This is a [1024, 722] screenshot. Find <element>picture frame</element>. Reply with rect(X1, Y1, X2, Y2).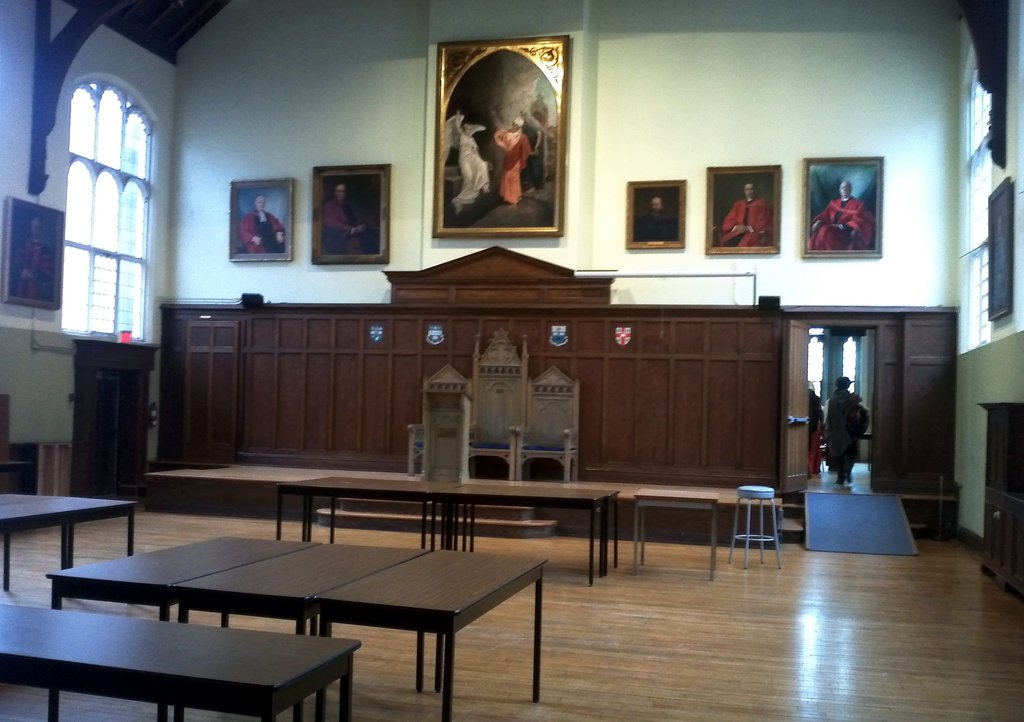
rect(6, 185, 70, 309).
